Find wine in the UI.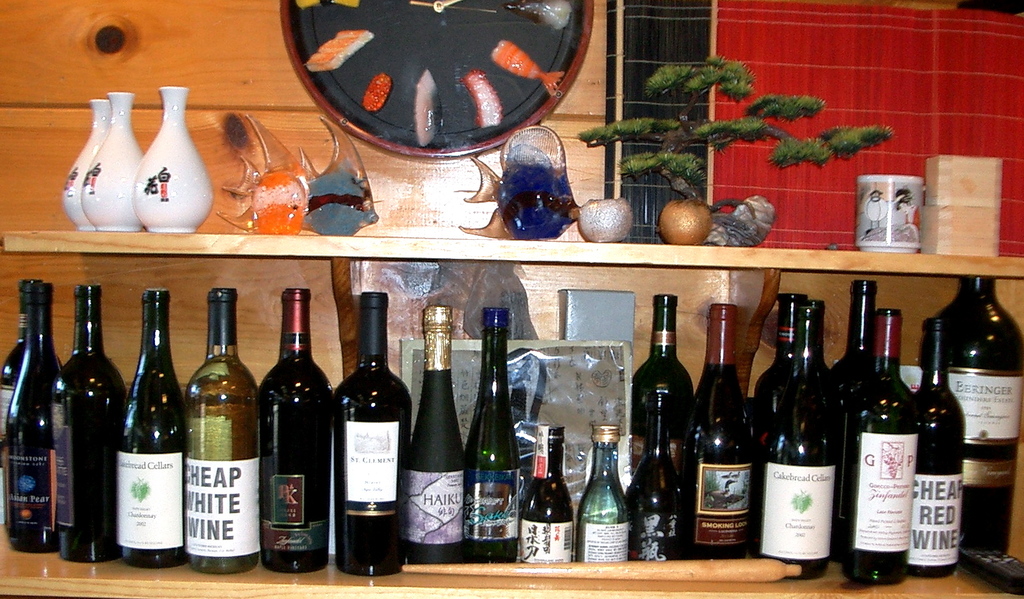
UI element at bbox=[5, 282, 63, 554].
